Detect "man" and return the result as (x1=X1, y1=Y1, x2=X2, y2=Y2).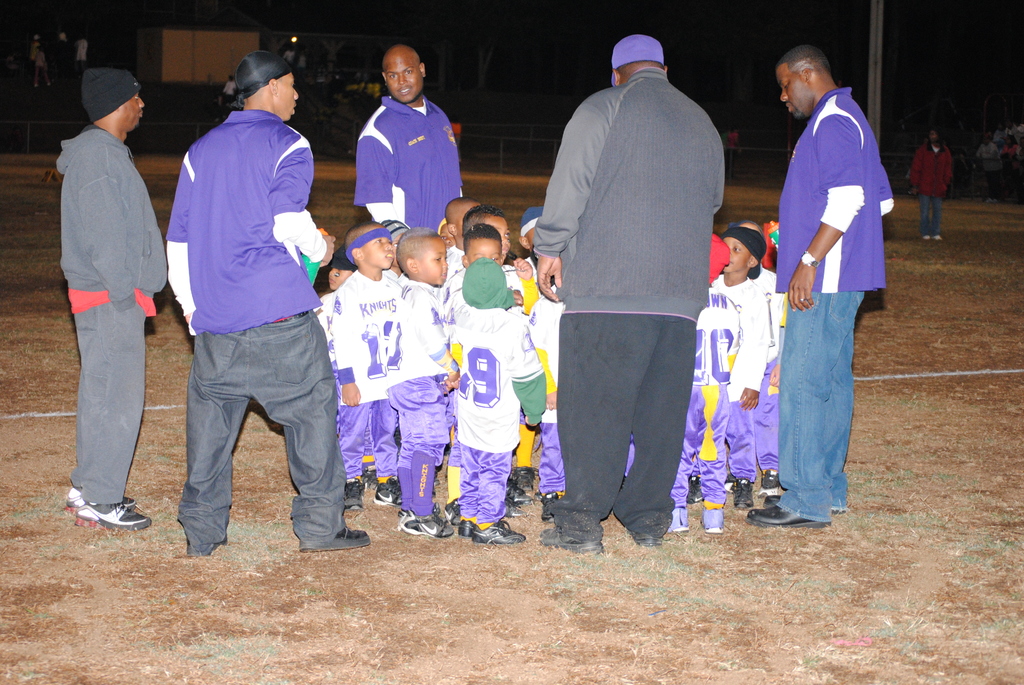
(x1=355, y1=43, x2=464, y2=234).
